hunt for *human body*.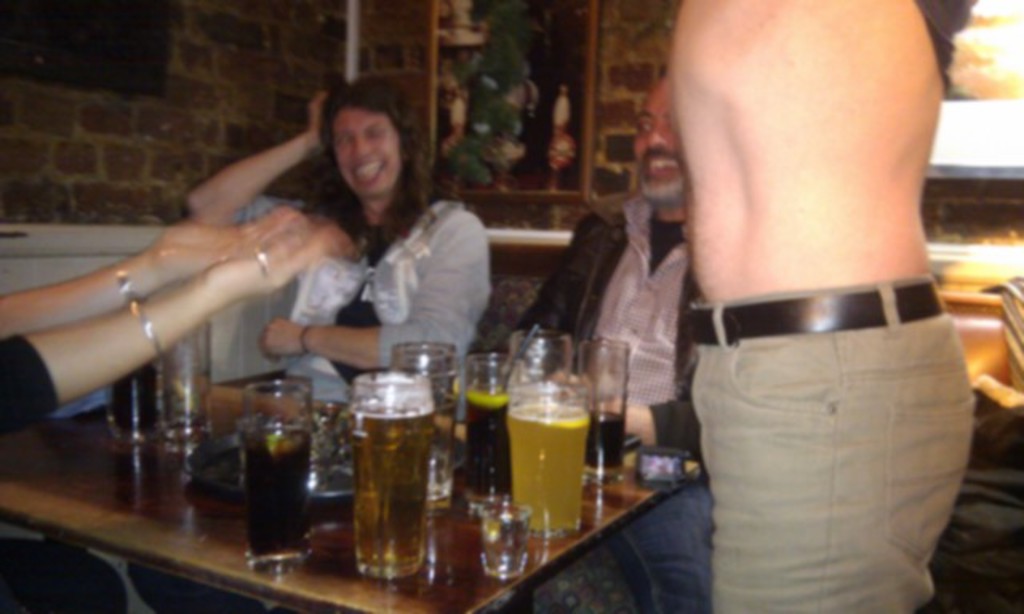
Hunted down at {"x1": 200, "y1": 86, "x2": 488, "y2": 400}.
